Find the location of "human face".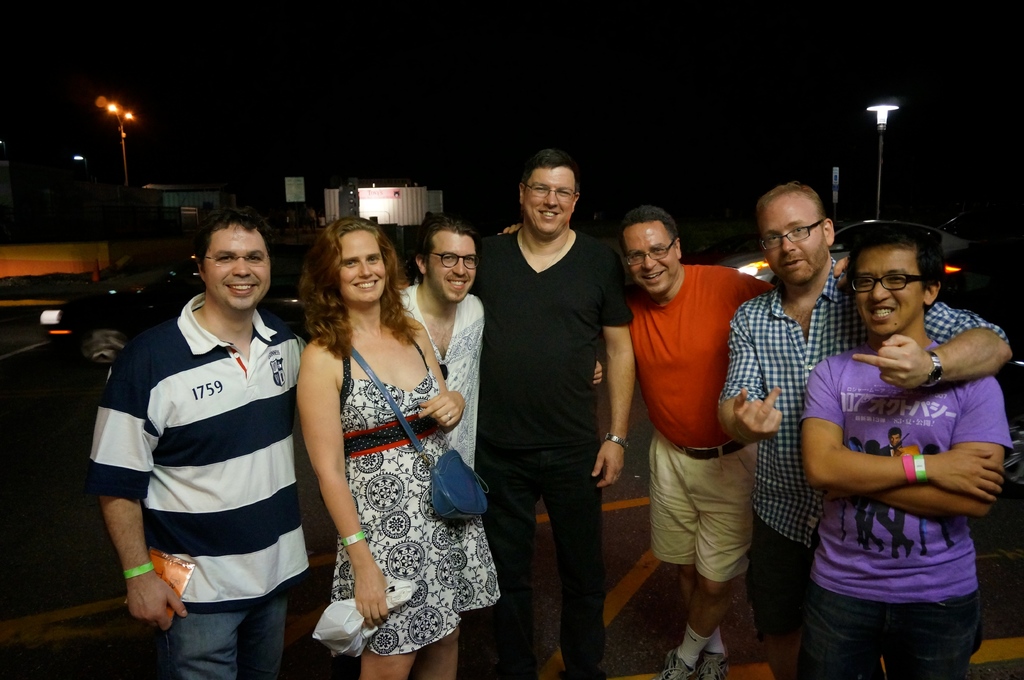
Location: detection(627, 223, 676, 293).
